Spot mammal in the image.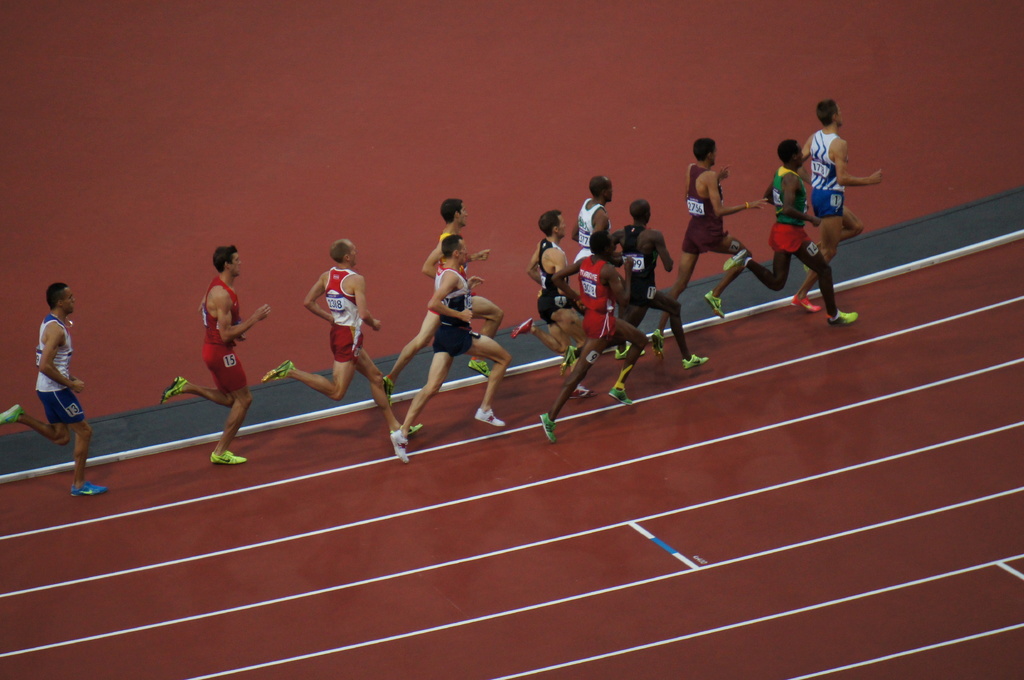
mammal found at region(385, 232, 513, 460).
